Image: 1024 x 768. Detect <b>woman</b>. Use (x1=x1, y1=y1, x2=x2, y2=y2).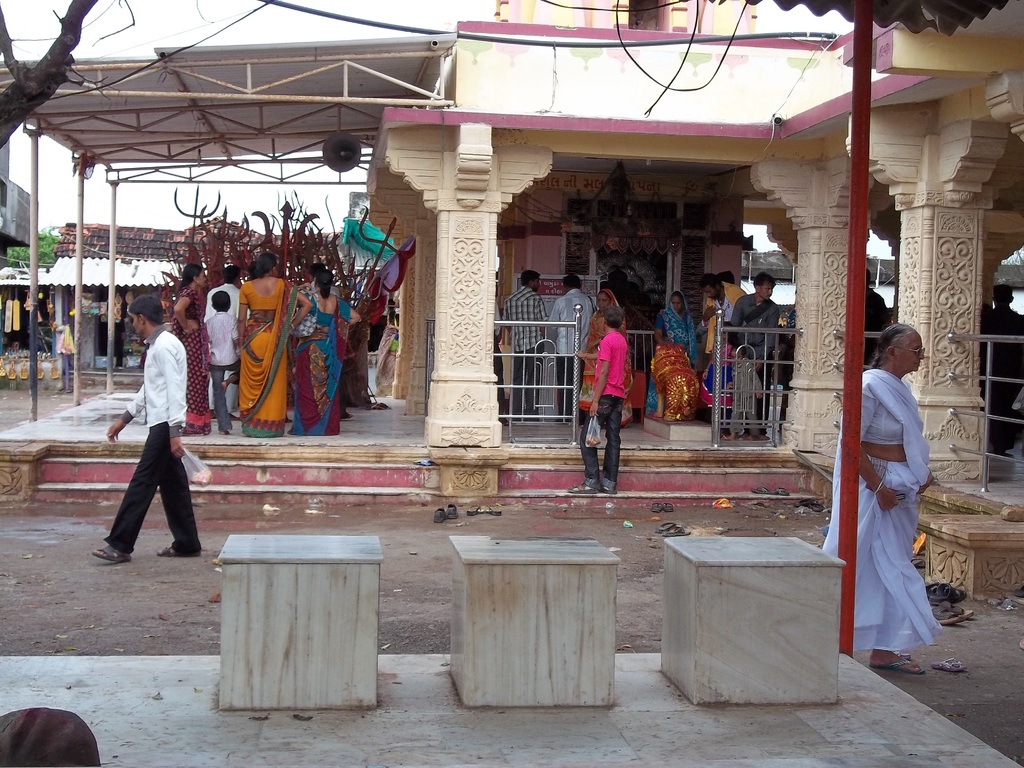
(x1=644, y1=287, x2=697, y2=418).
